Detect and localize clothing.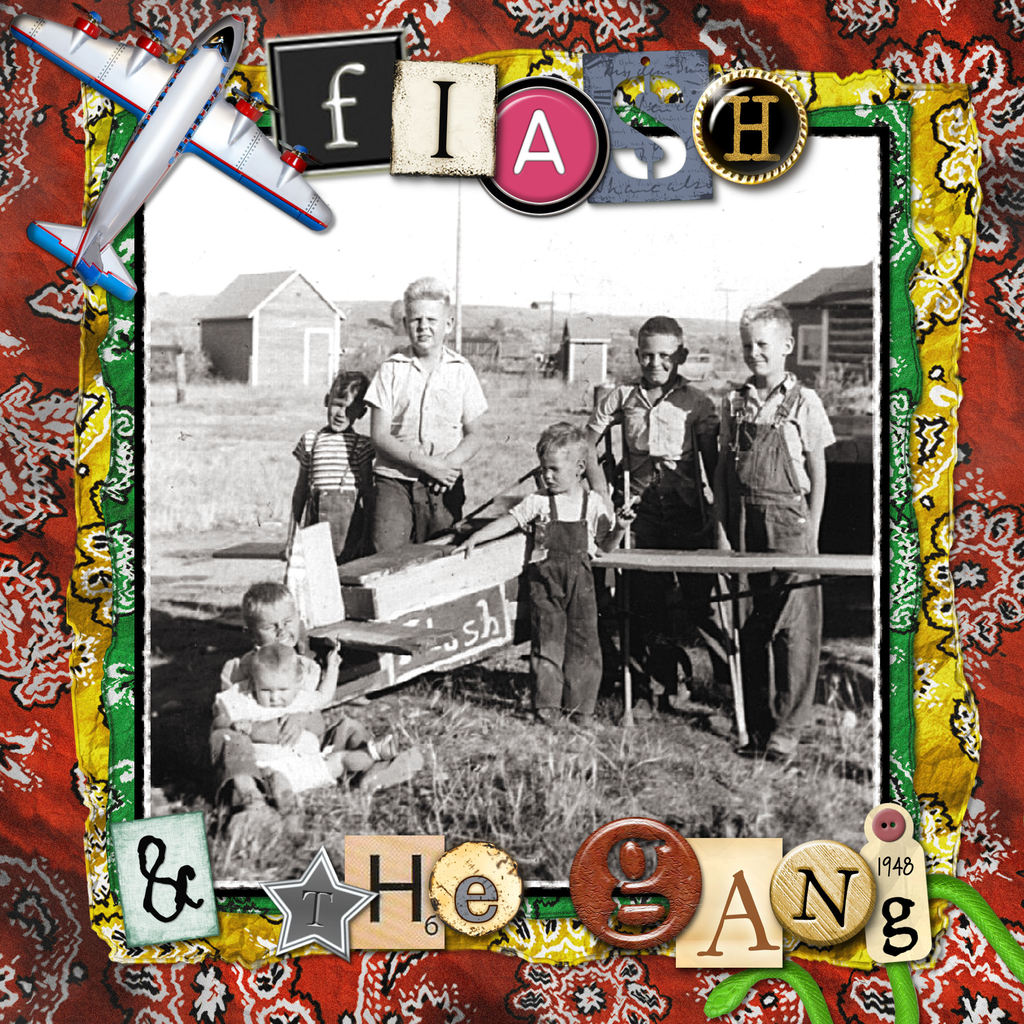
Localized at (712,376,836,717).
